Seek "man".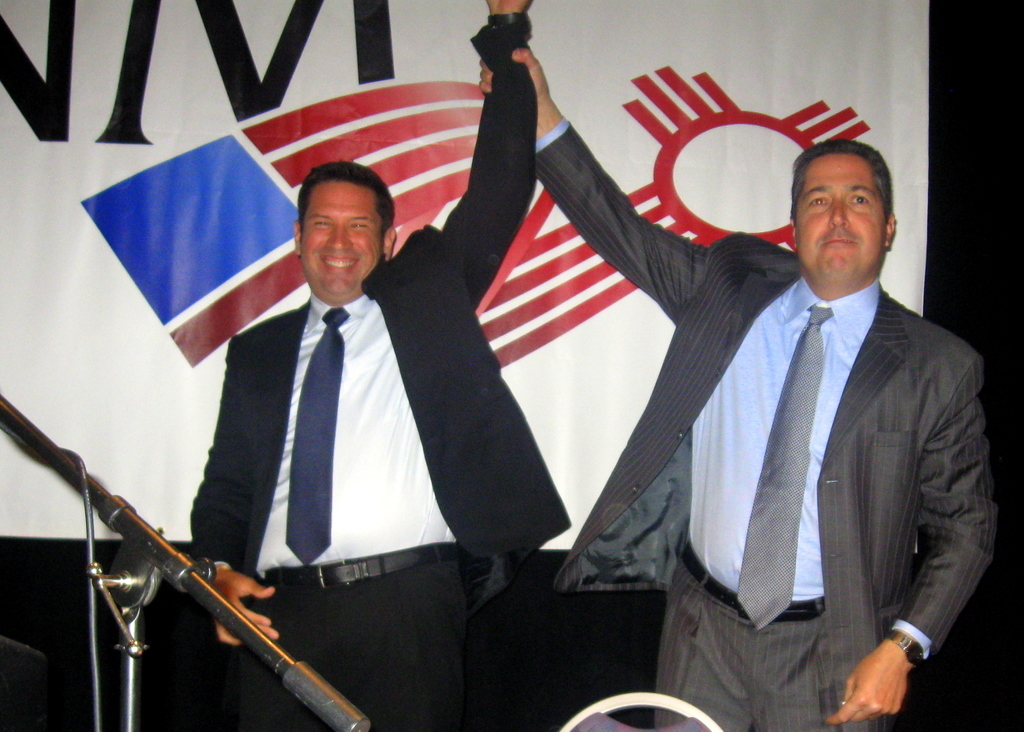
box=[192, 0, 572, 731].
